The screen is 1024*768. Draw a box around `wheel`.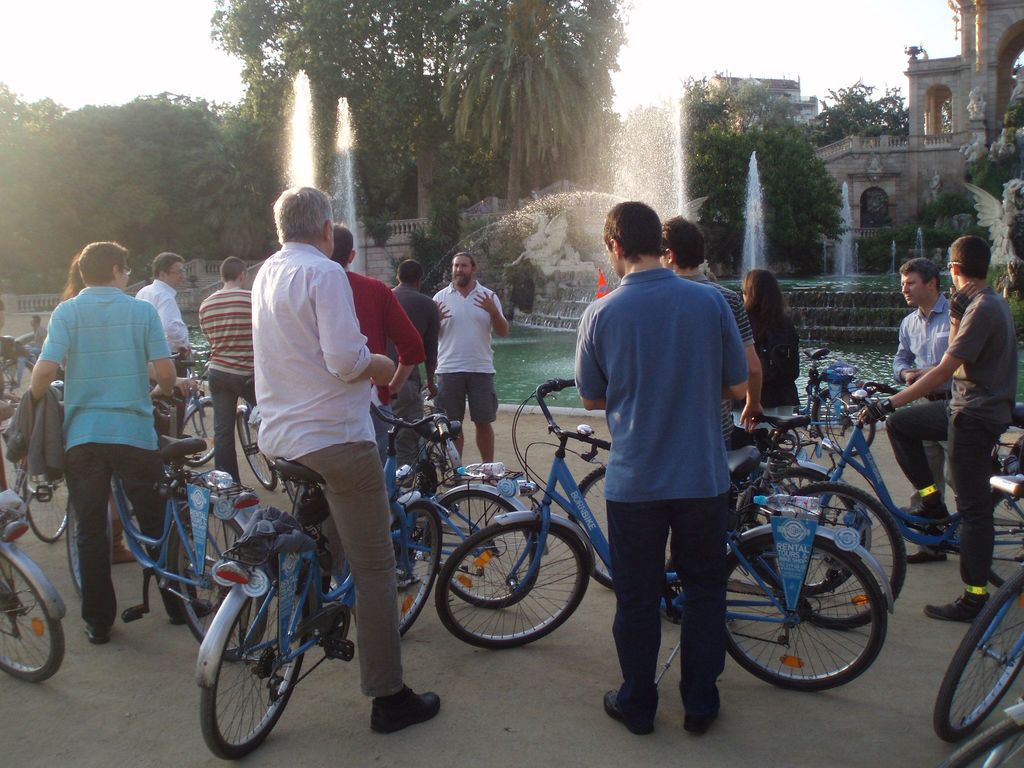
l=767, t=483, r=911, b=631.
